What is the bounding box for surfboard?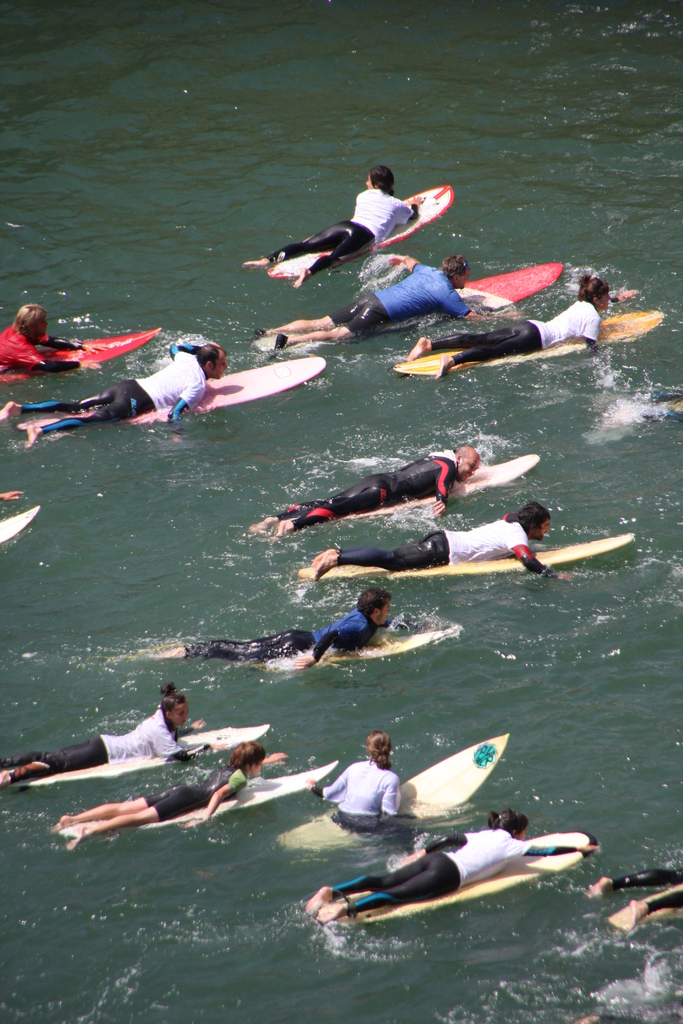
Rect(0, 319, 158, 386).
